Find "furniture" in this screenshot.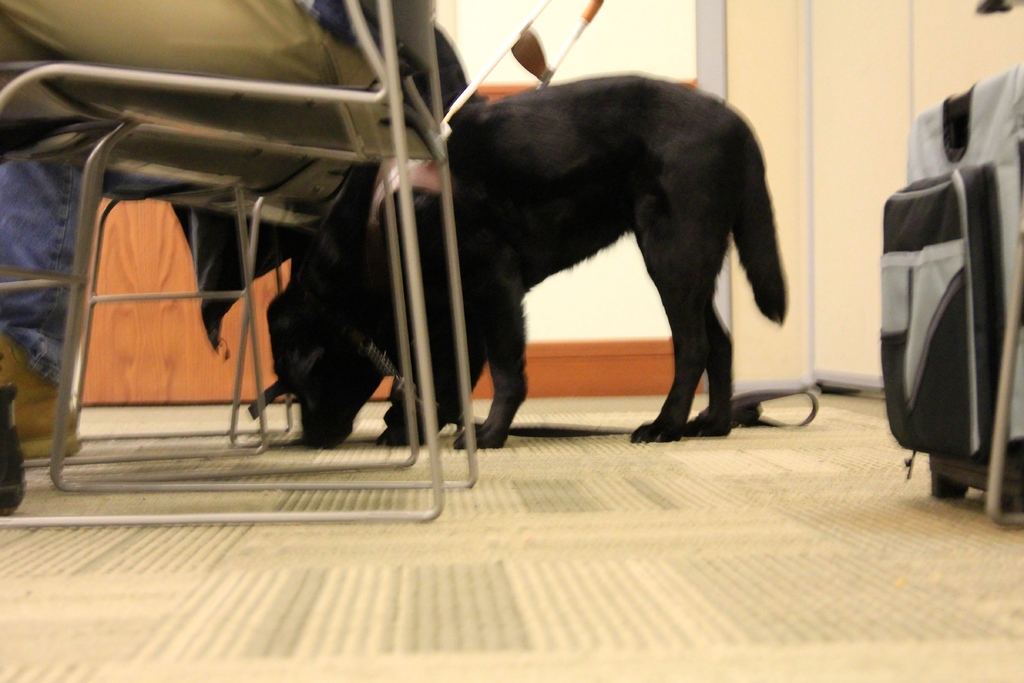
The bounding box for "furniture" is pyautogui.locateOnScreen(0, 0, 481, 527).
